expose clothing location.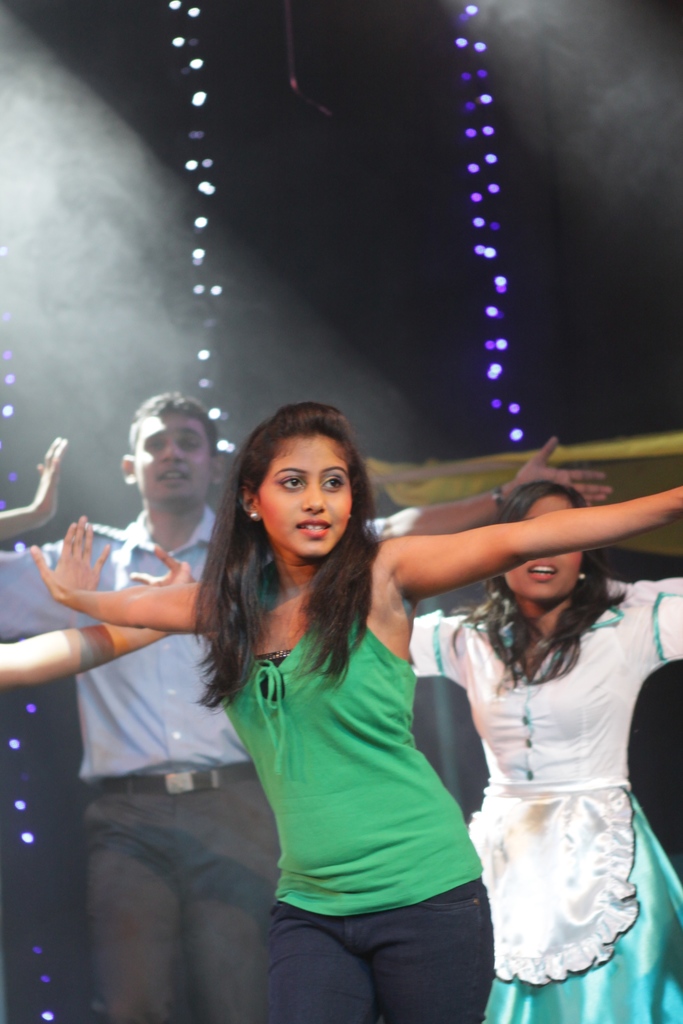
Exposed at <region>0, 501, 379, 1023</region>.
